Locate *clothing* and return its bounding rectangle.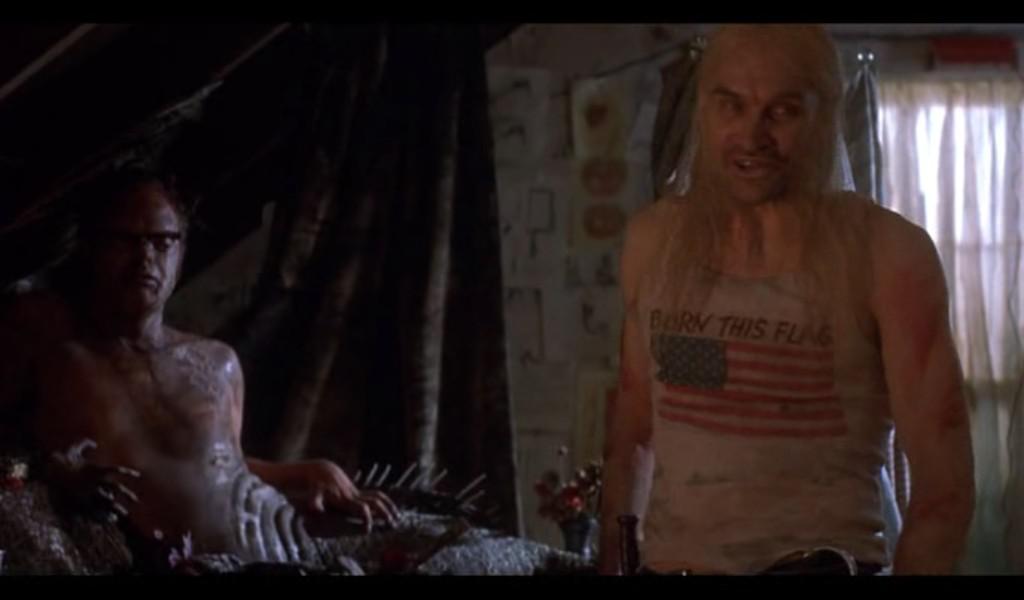
bbox(633, 178, 897, 594).
